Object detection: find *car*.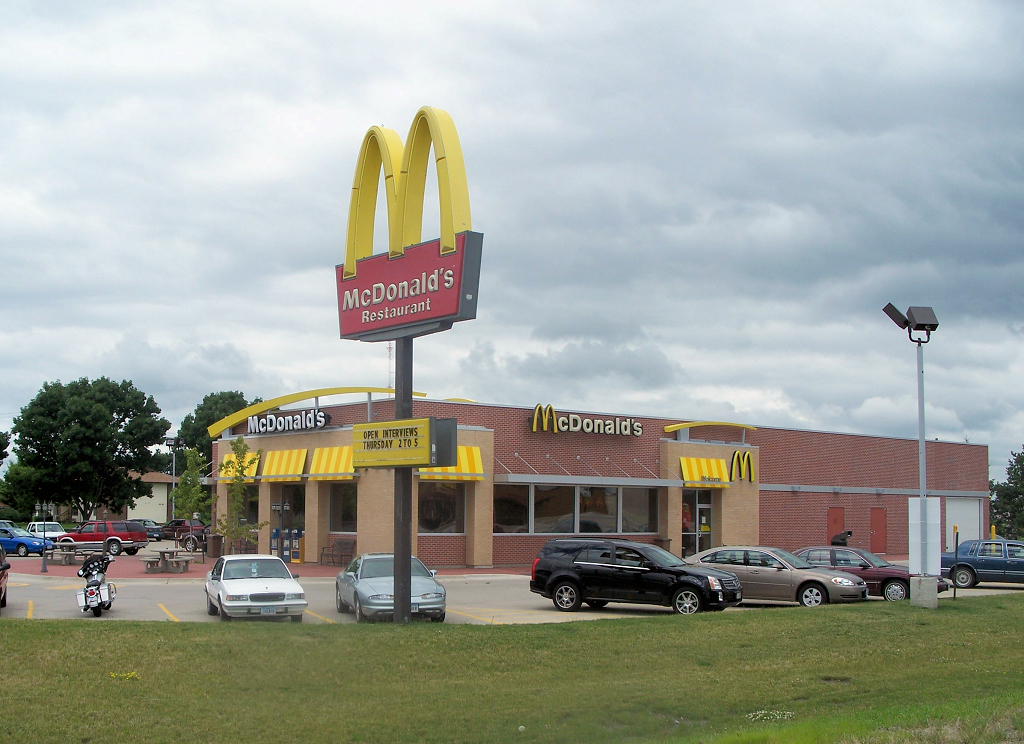
region(61, 513, 147, 556).
